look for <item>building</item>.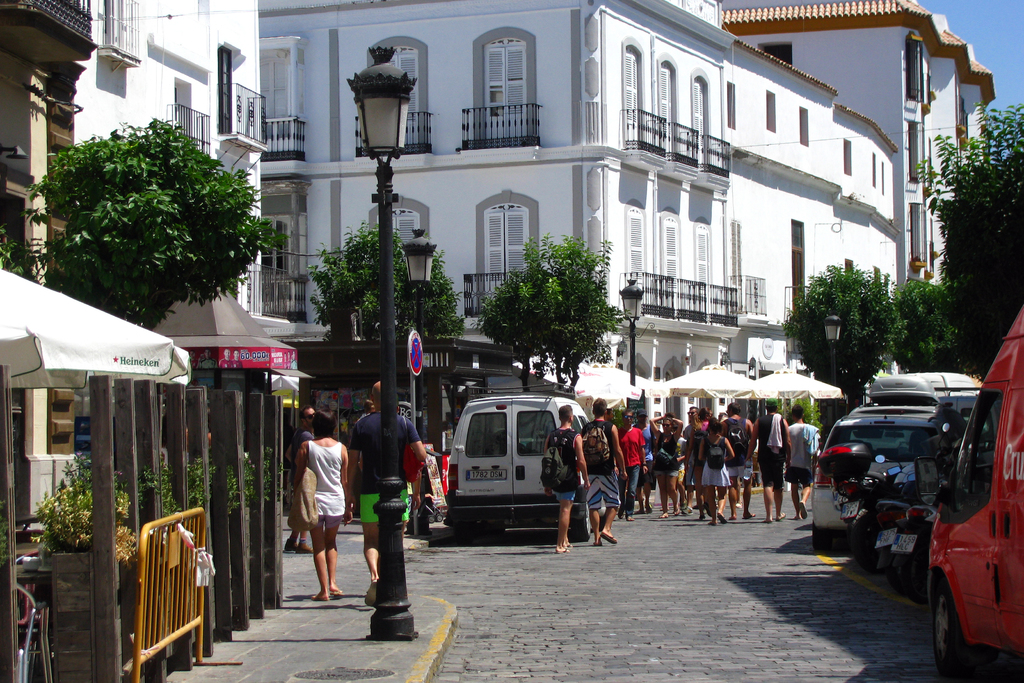
Found: [x1=0, y1=0, x2=264, y2=682].
